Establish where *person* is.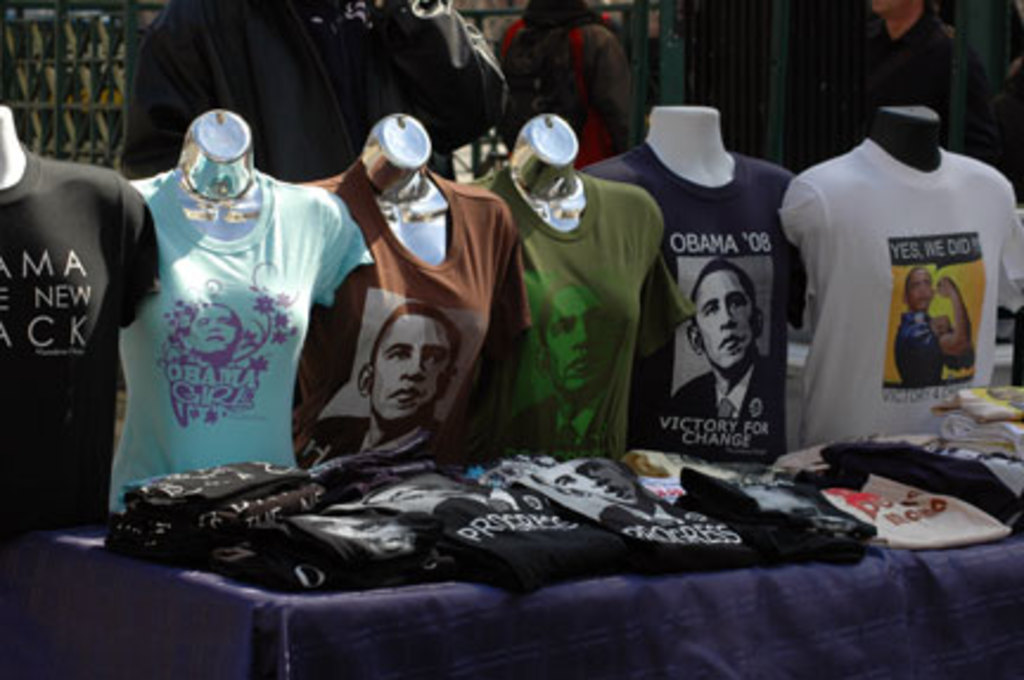
Established at (x1=500, y1=280, x2=633, y2=462).
